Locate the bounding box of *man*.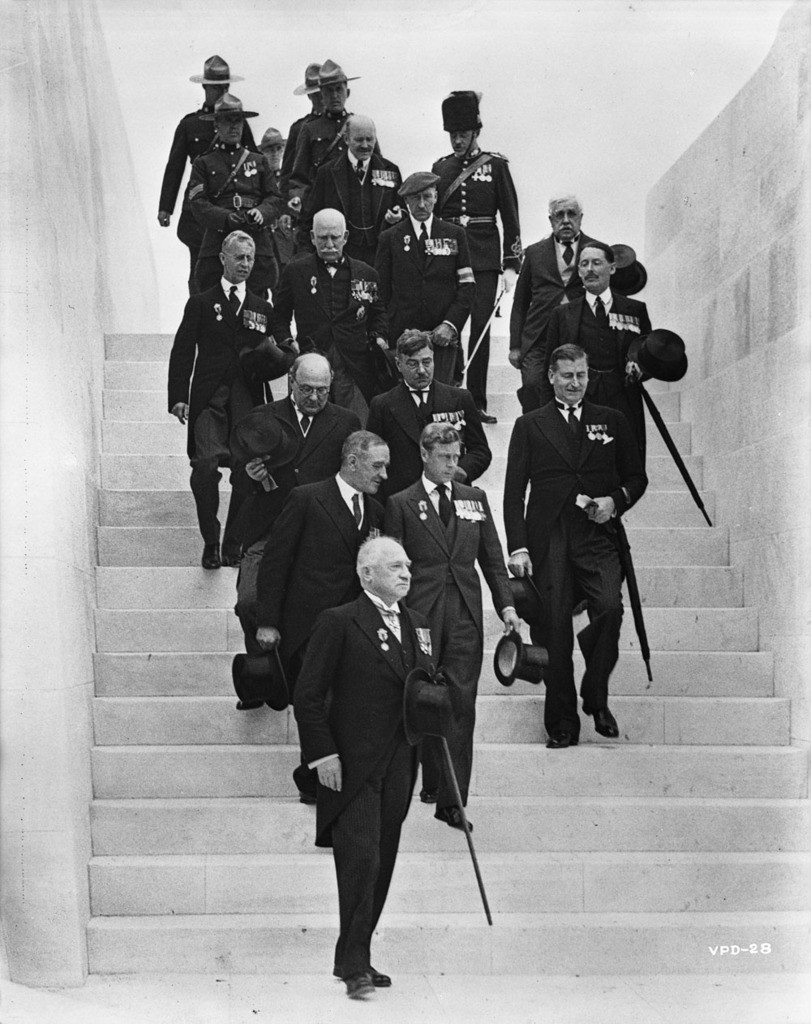
Bounding box: bbox=[296, 106, 405, 258].
